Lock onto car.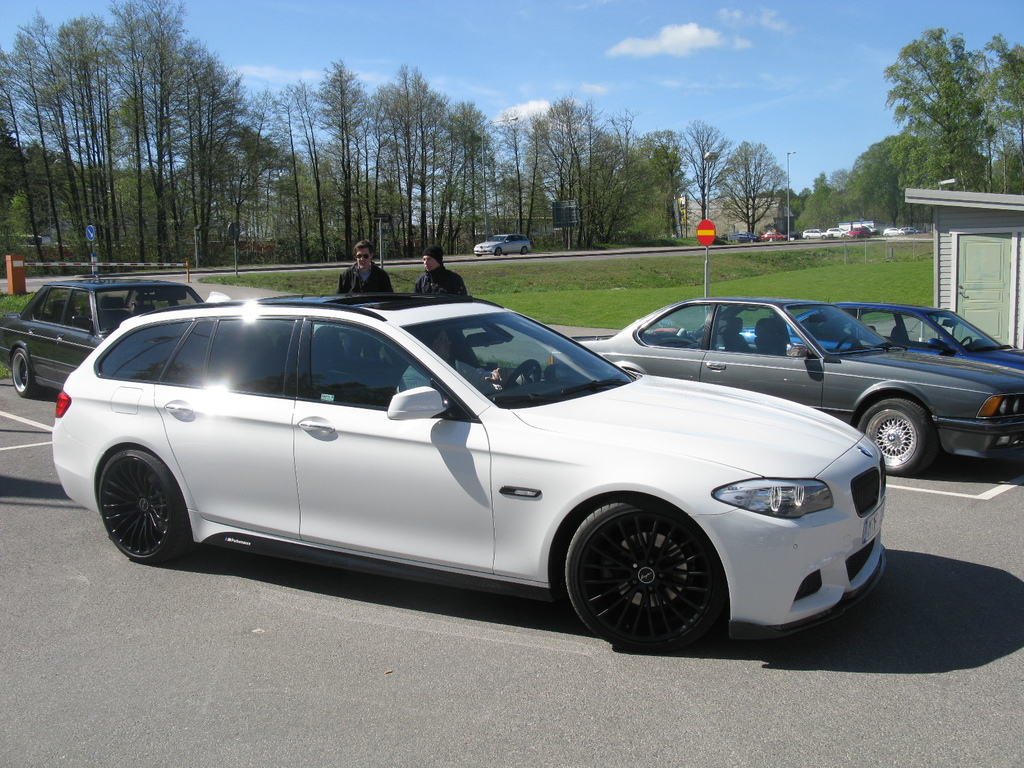
Locked: (left=46, top=289, right=902, bottom=646).
